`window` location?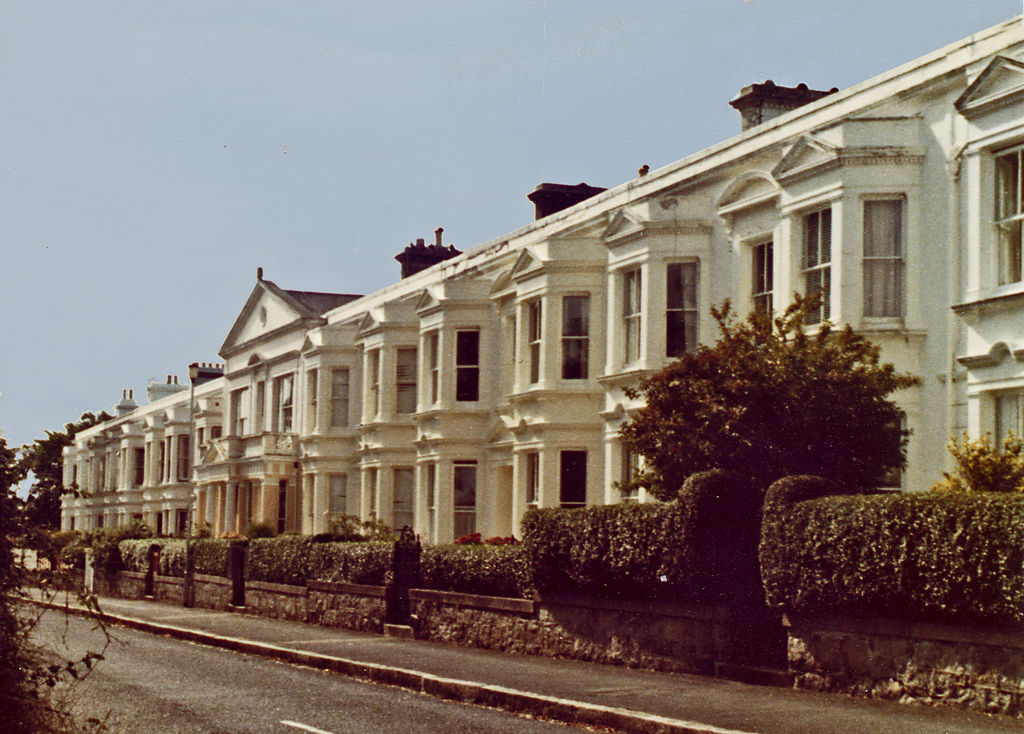
select_region(863, 187, 930, 324)
